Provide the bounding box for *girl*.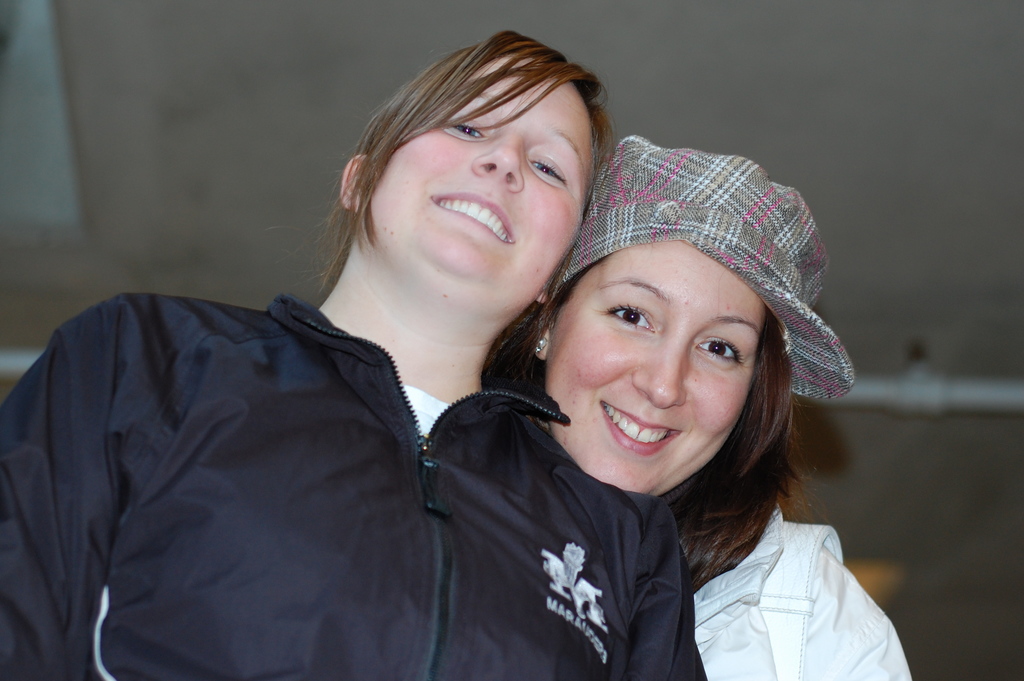
485/132/911/680.
